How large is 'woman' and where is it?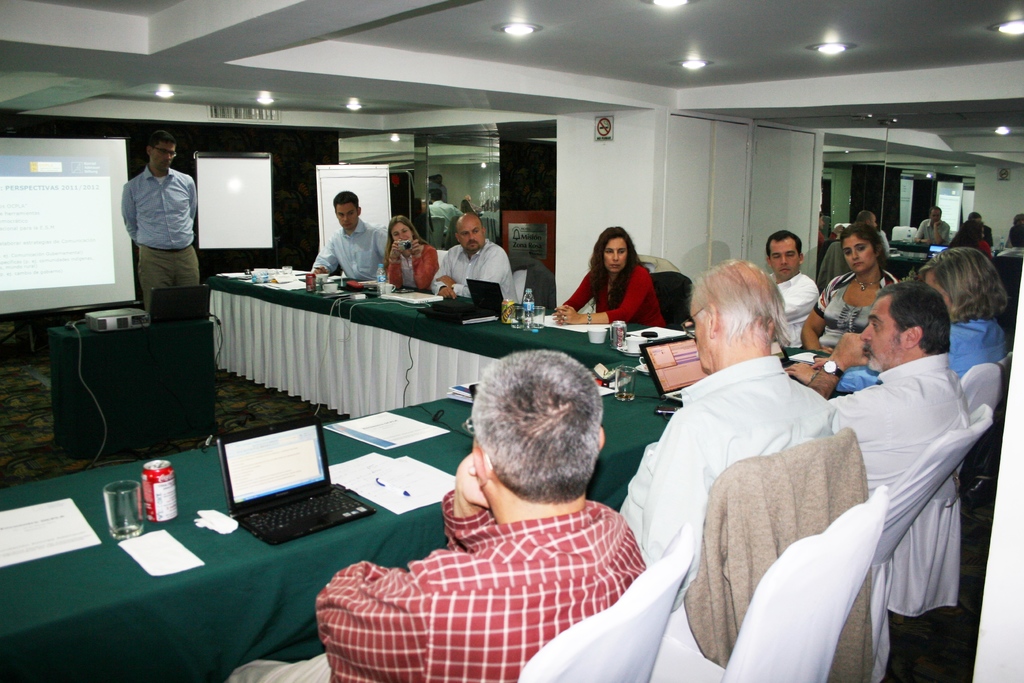
Bounding box: x1=794 y1=246 x2=1005 y2=393.
